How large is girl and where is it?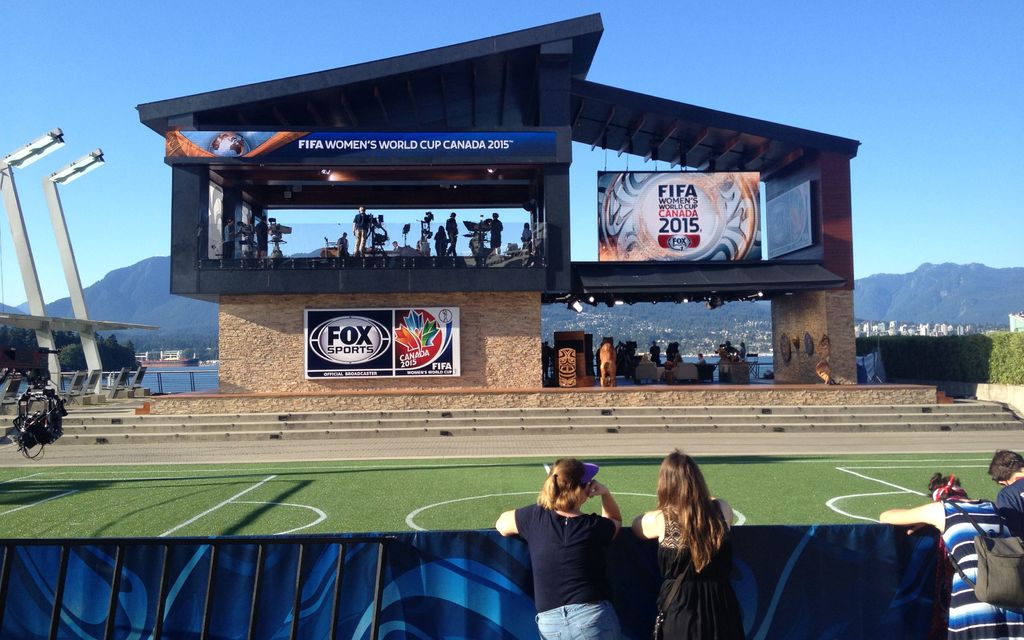
Bounding box: pyautogui.locateOnScreen(630, 445, 736, 639).
